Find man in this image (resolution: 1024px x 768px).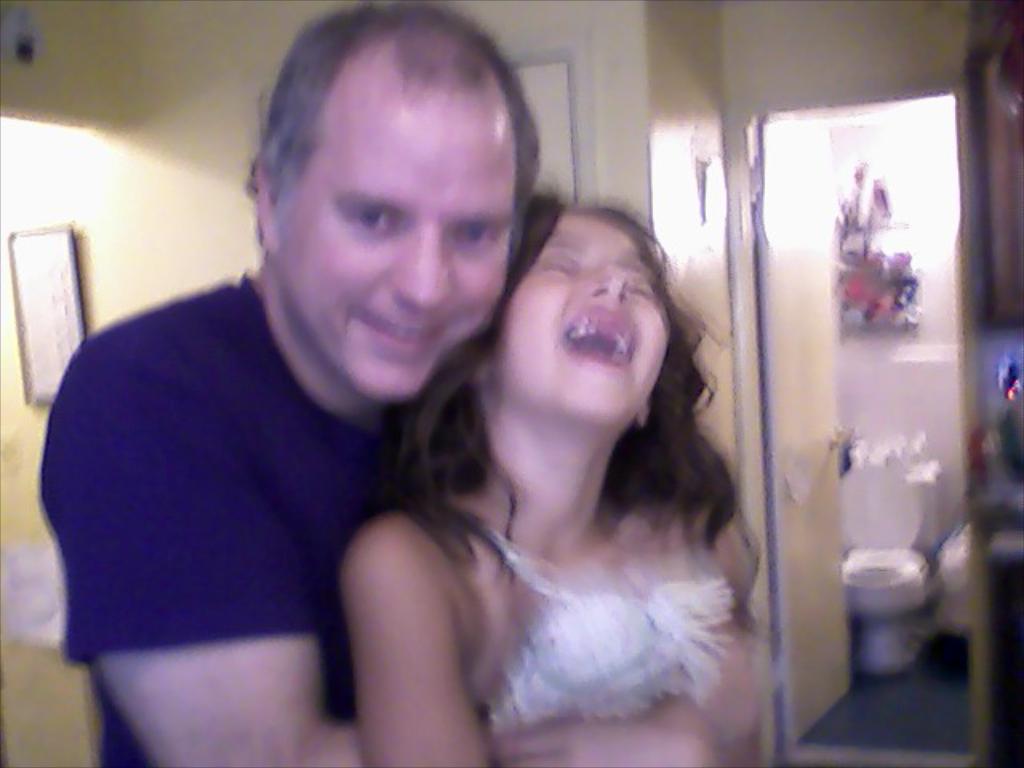
pyautogui.locateOnScreen(38, 32, 574, 760).
